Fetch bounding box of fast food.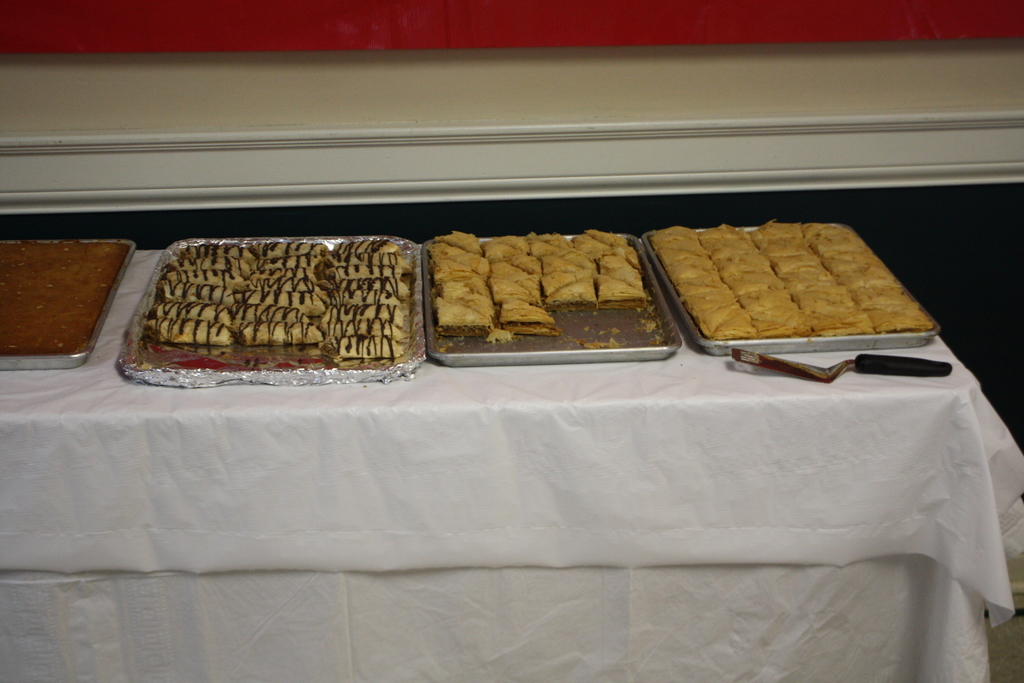
Bbox: left=337, top=271, right=414, bottom=297.
